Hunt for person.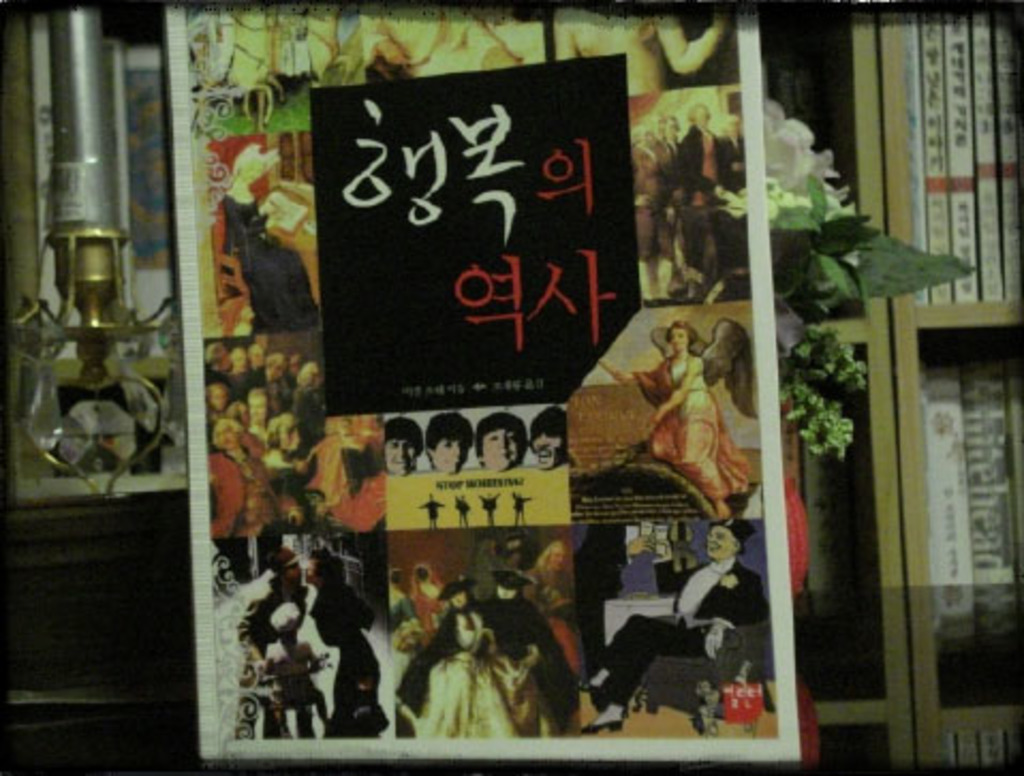
Hunted down at {"x1": 304, "y1": 547, "x2": 385, "y2": 742}.
